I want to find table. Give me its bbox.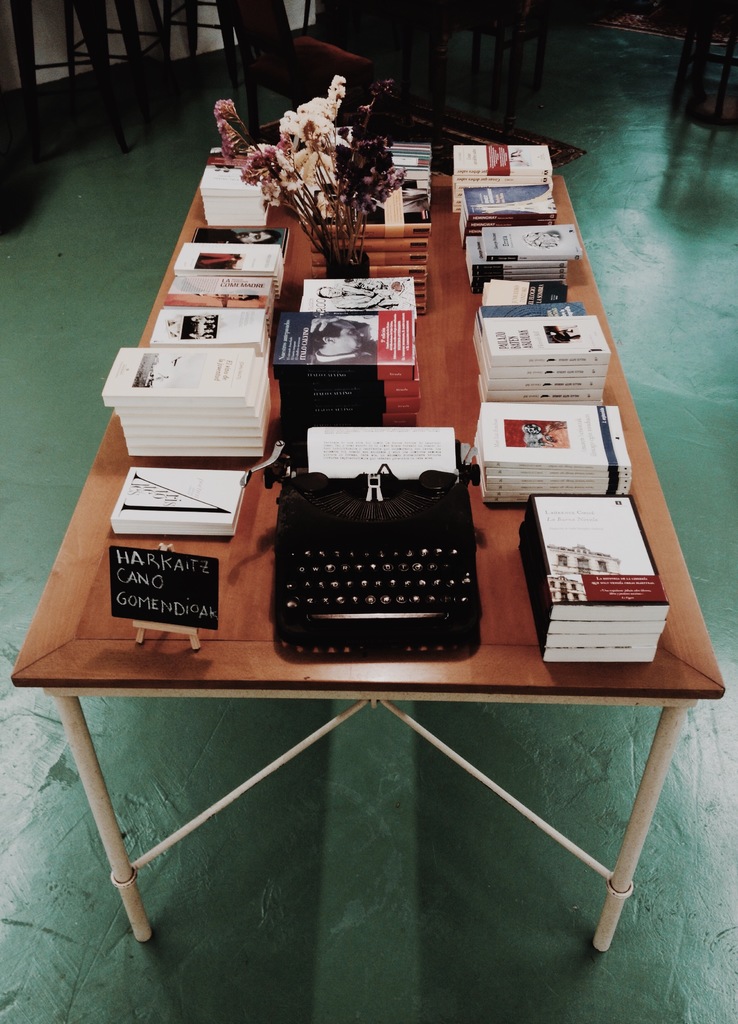
region(148, 137, 610, 305).
